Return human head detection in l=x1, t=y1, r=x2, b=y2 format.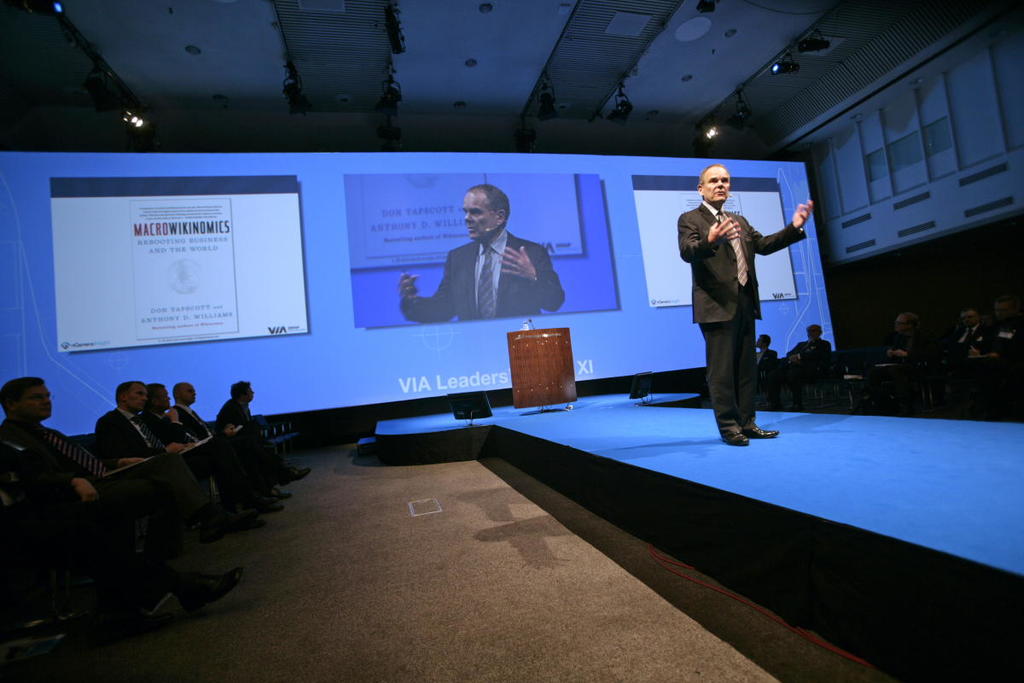
l=230, t=378, r=255, b=401.
